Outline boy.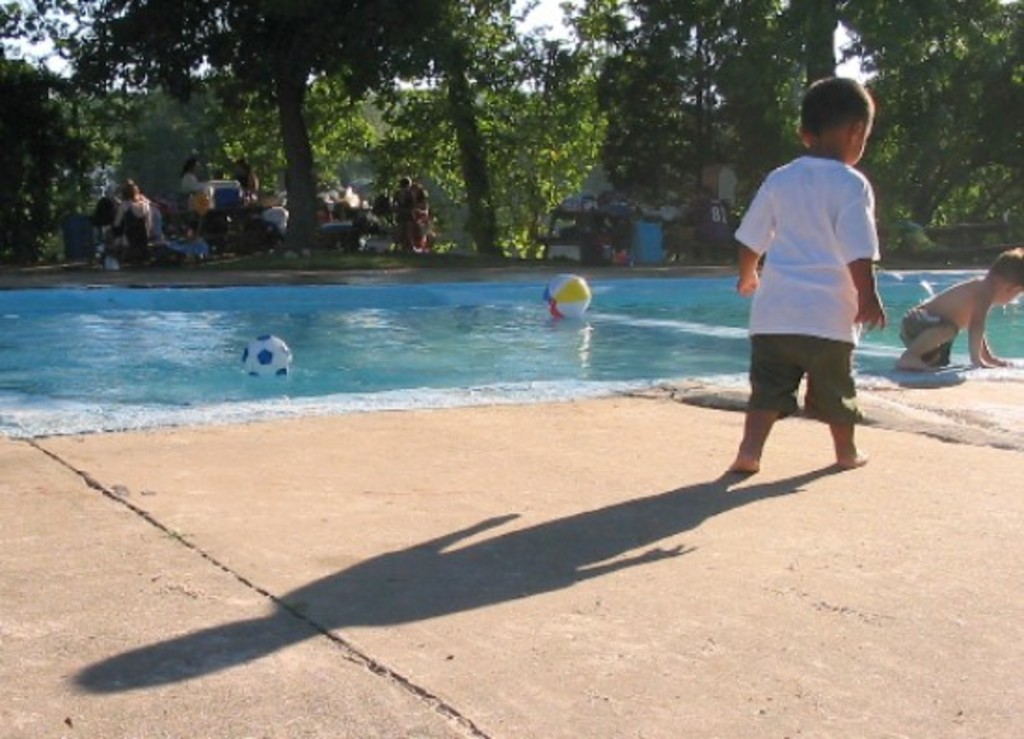
Outline: (left=892, top=248, right=1022, bottom=369).
